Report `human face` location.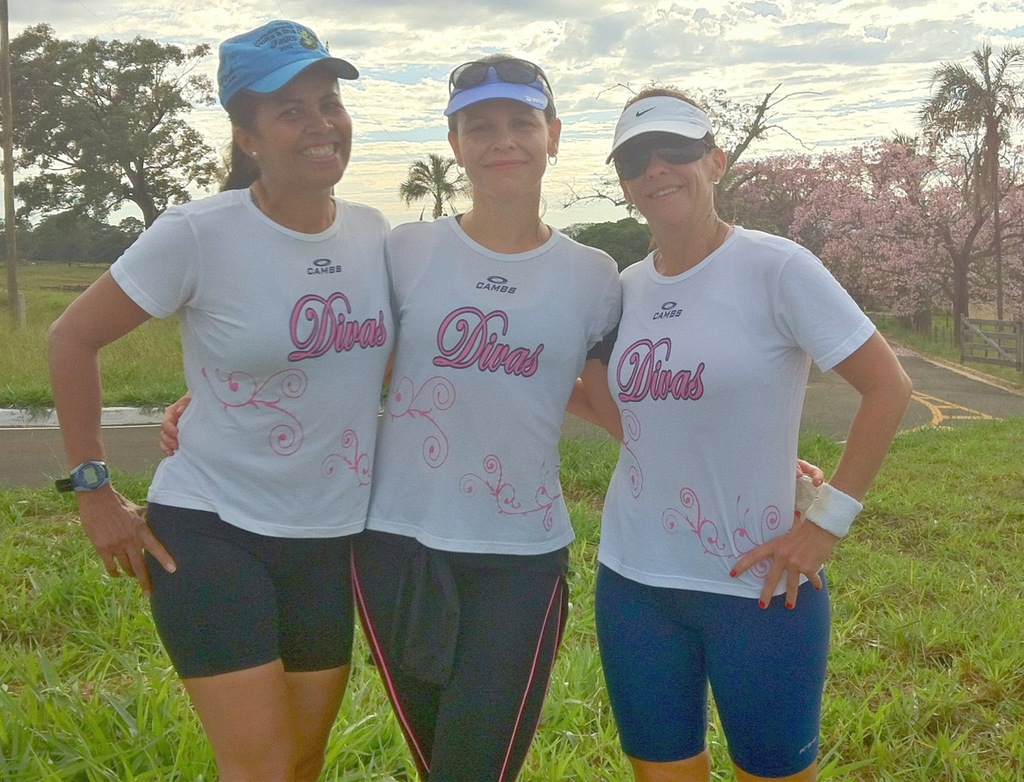
Report: (459,102,548,198).
